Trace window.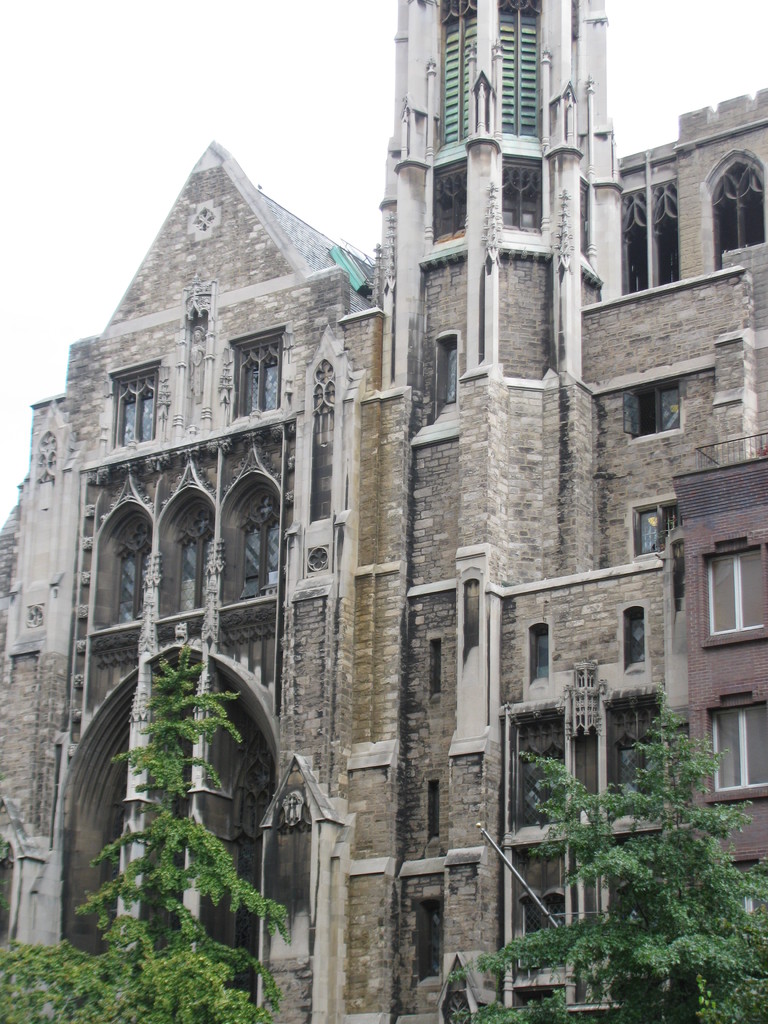
Traced to [613, 162, 685, 295].
